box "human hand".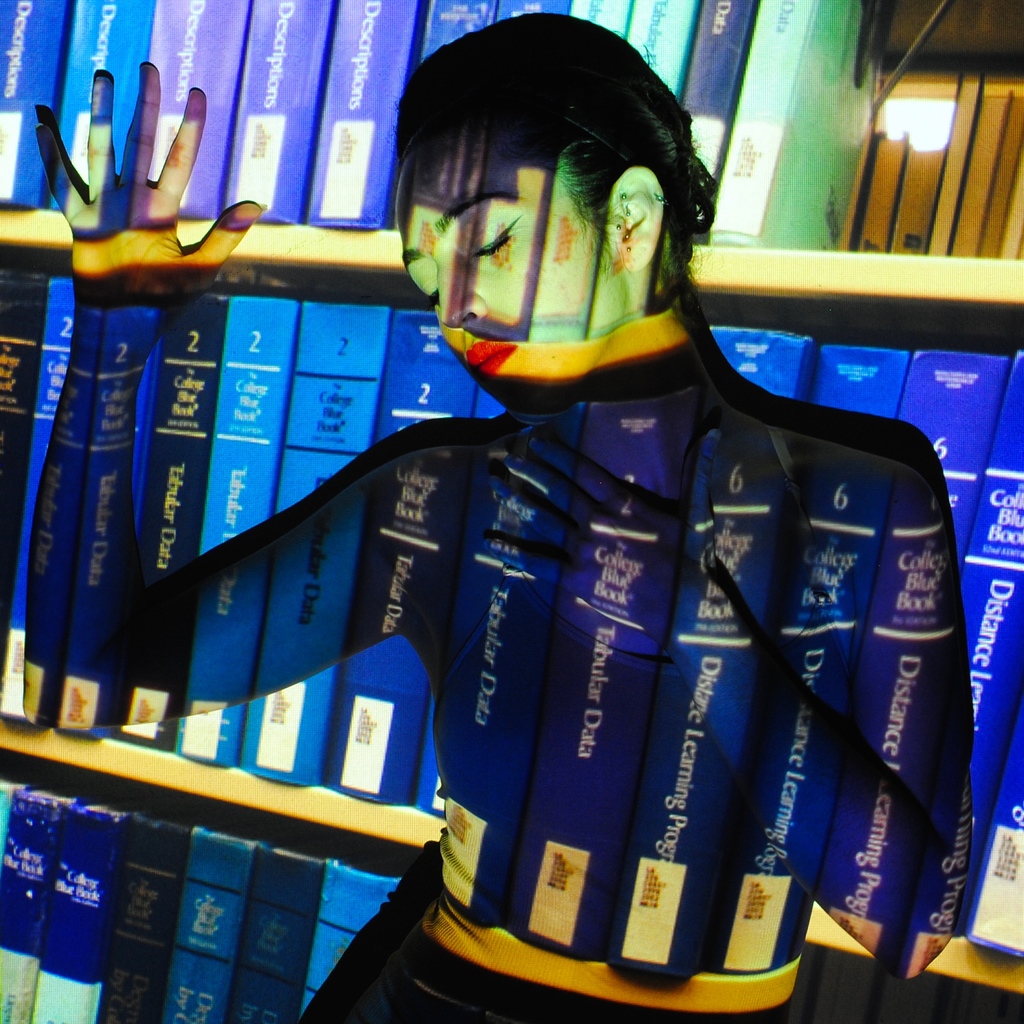
box=[22, 68, 250, 297].
